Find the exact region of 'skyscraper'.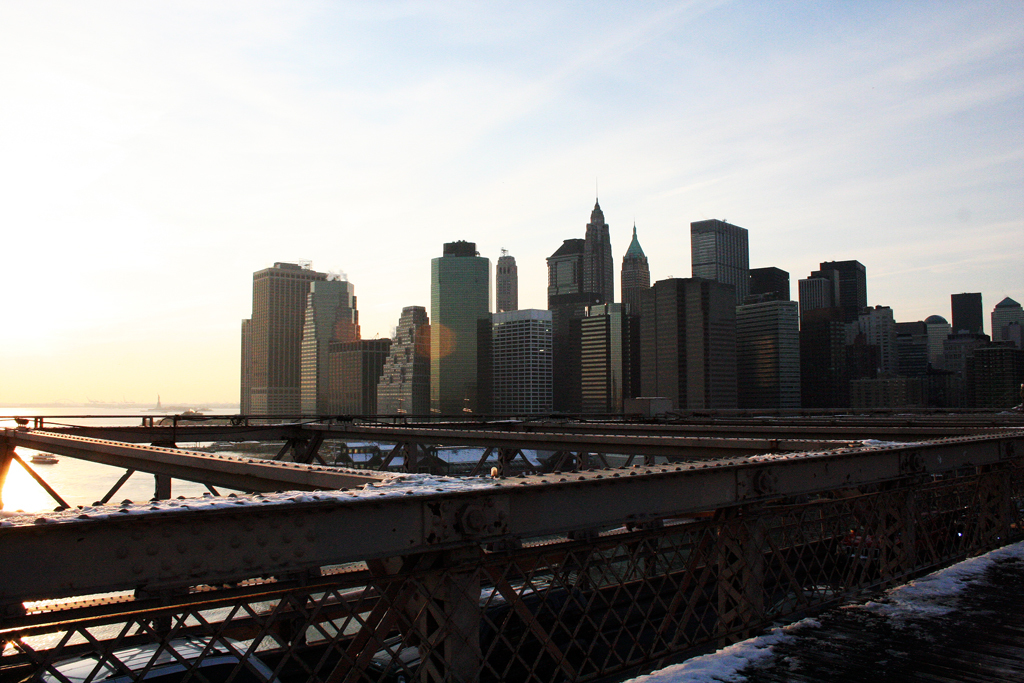
Exact region: BBox(426, 243, 494, 428).
